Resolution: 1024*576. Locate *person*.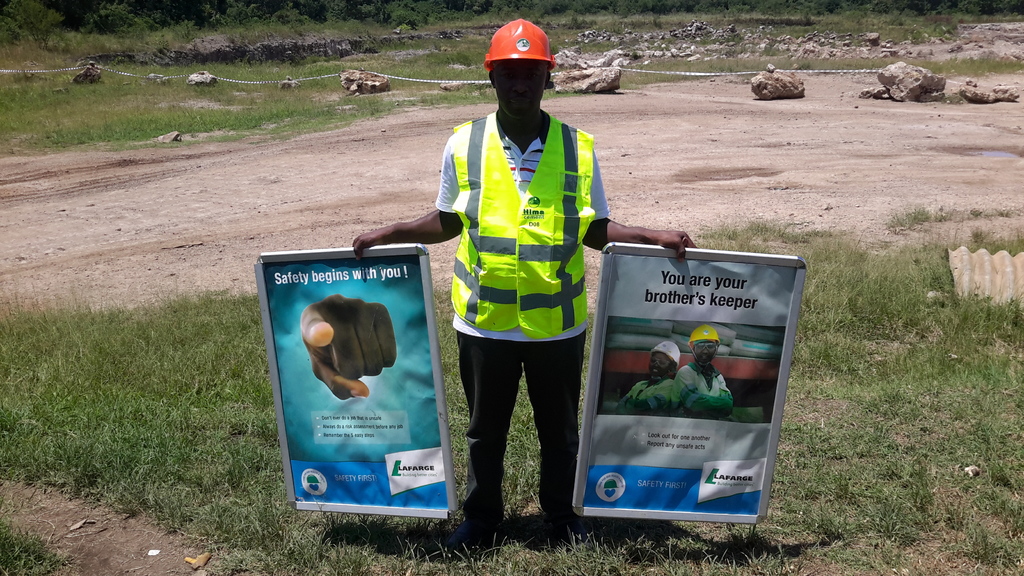
{"x1": 673, "y1": 323, "x2": 740, "y2": 418}.
